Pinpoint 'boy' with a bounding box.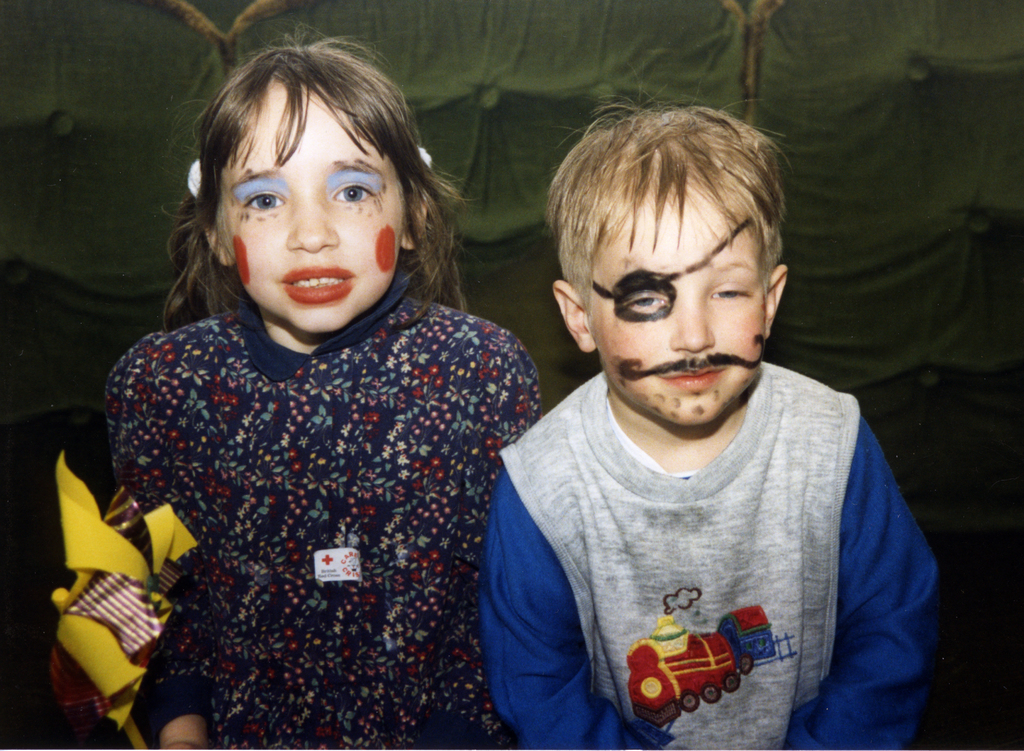
rect(486, 102, 945, 750).
